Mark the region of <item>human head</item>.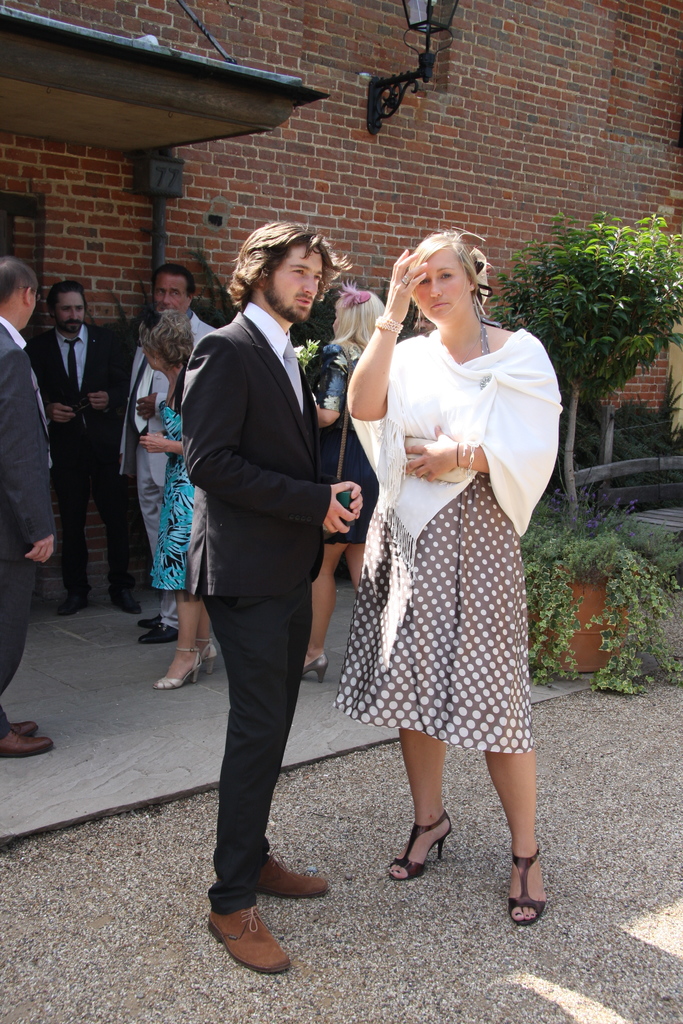
Region: bbox(227, 225, 340, 328).
